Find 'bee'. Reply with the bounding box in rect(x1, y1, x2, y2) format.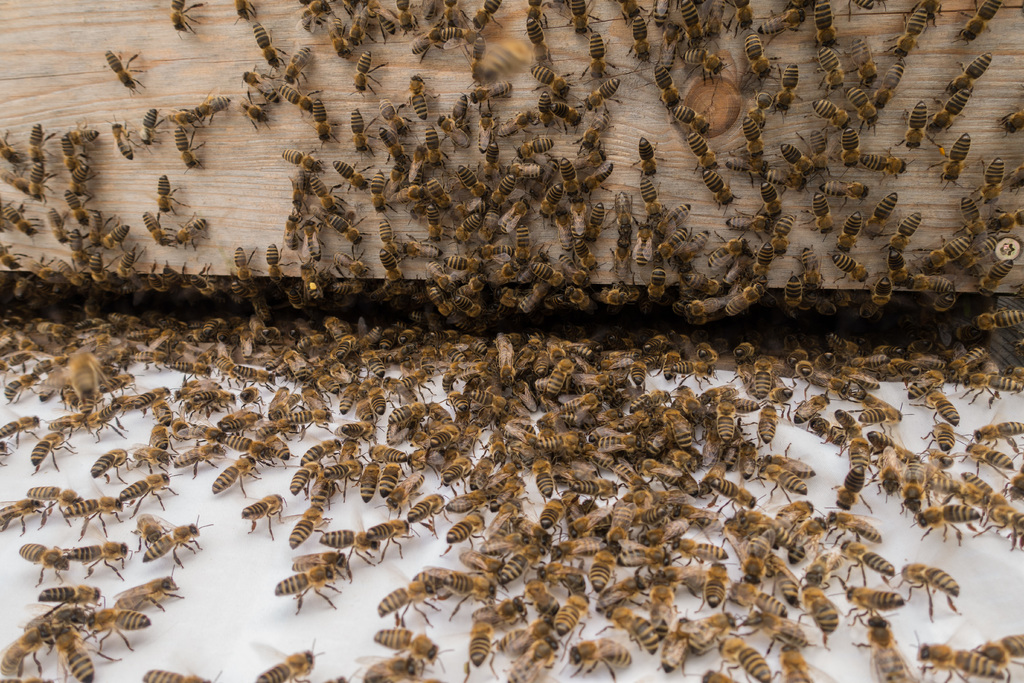
rect(282, 215, 305, 249).
